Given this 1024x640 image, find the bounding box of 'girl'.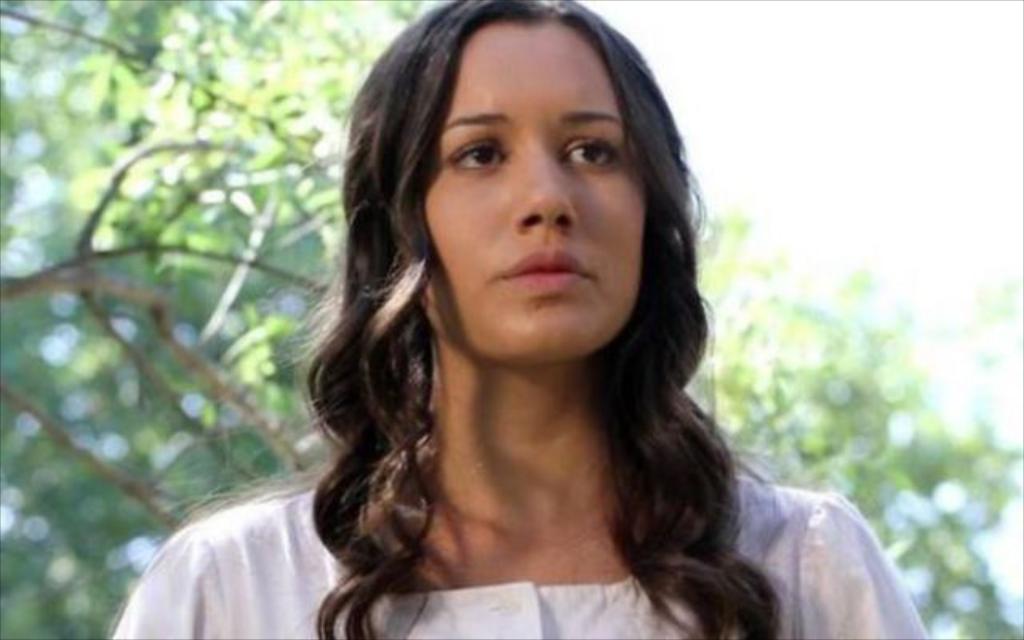
99/0/930/638.
